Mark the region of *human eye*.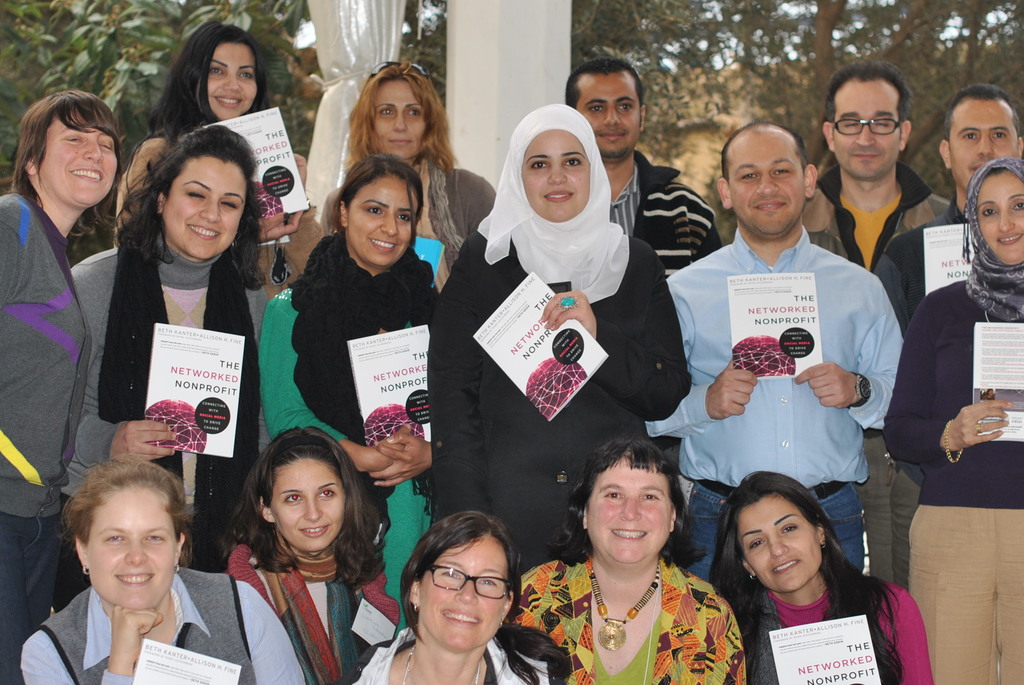
Region: BBox(102, 531, 124, 546).
